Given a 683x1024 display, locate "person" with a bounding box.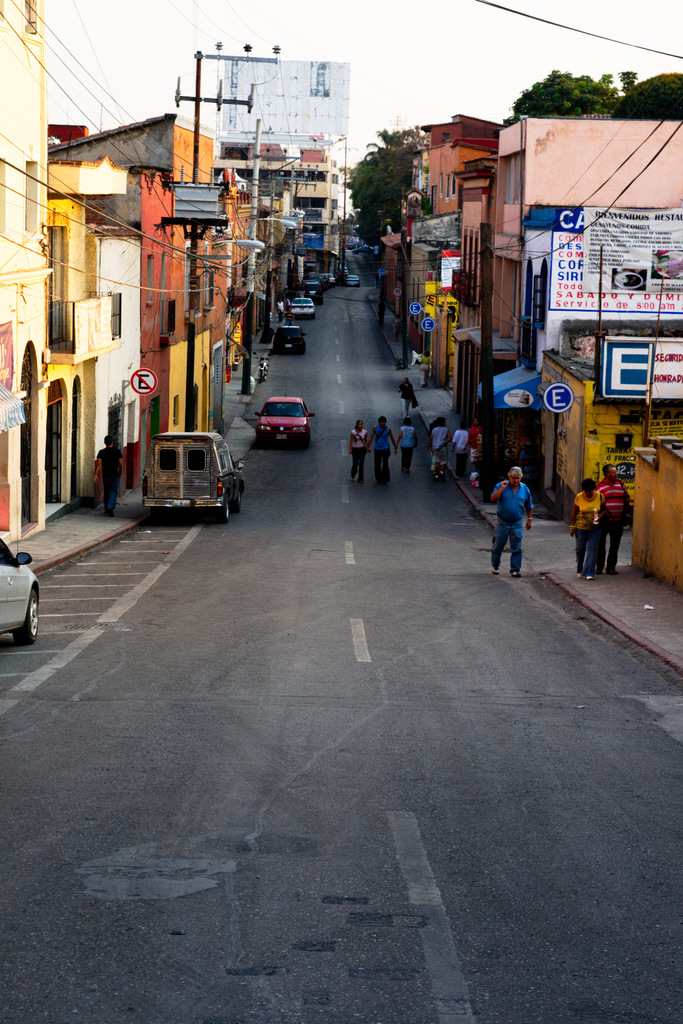
Located: rect(588, 465, 630, 579).
